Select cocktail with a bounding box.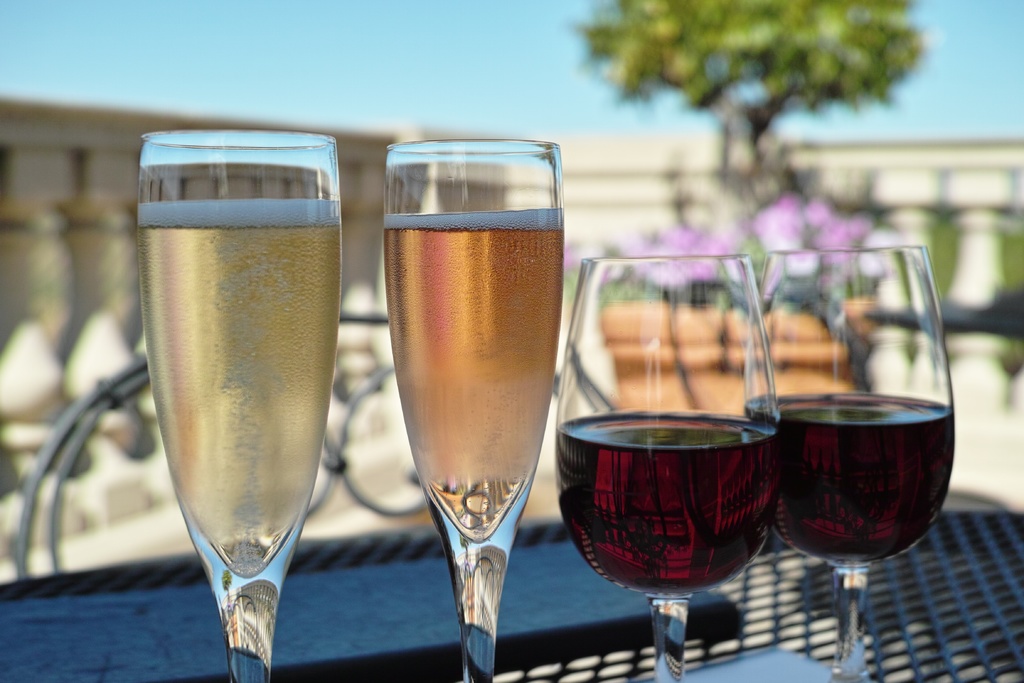
pyautogui.locateOnScreen(755, 241, 959, 682).
